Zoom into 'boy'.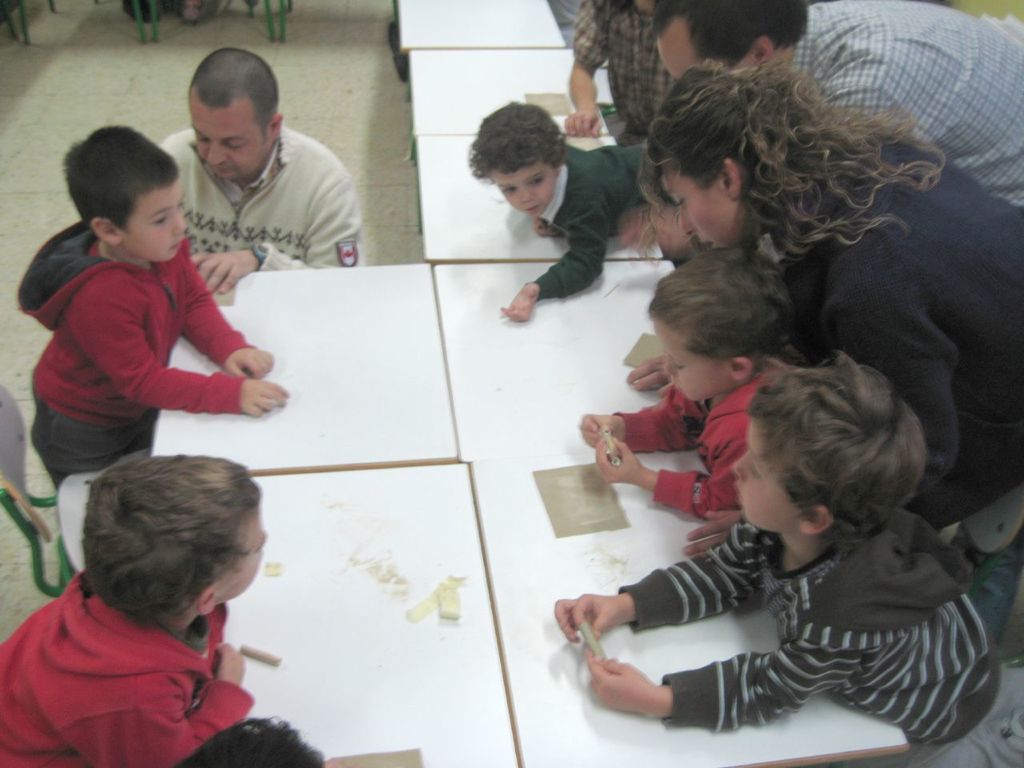
Zoom target: <box>578,247,829,533</box>.
